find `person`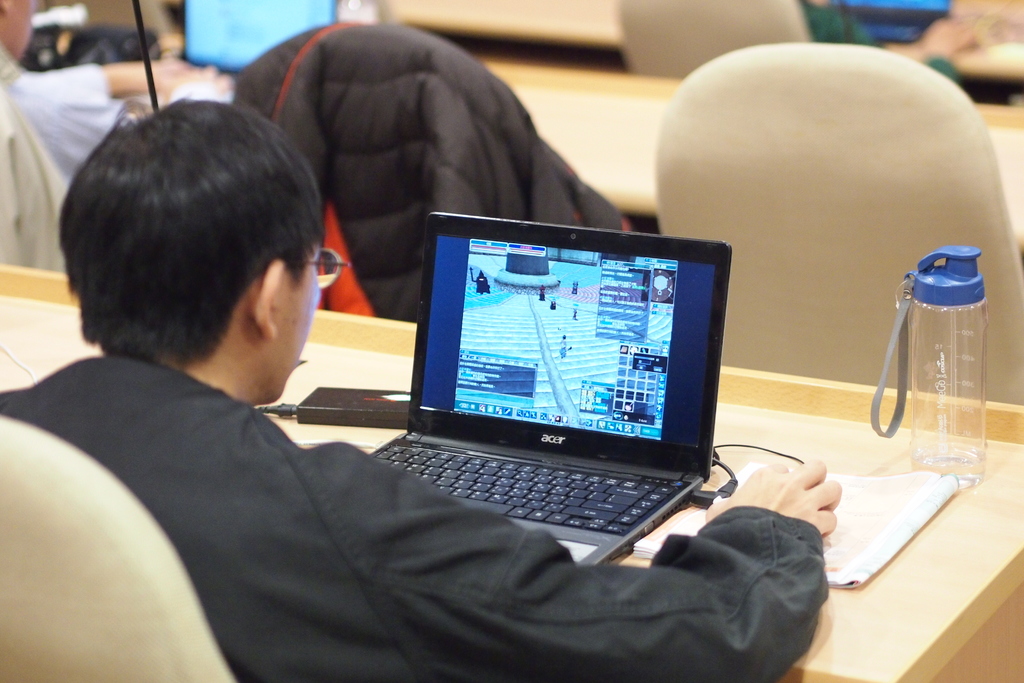
108:111:726:638
